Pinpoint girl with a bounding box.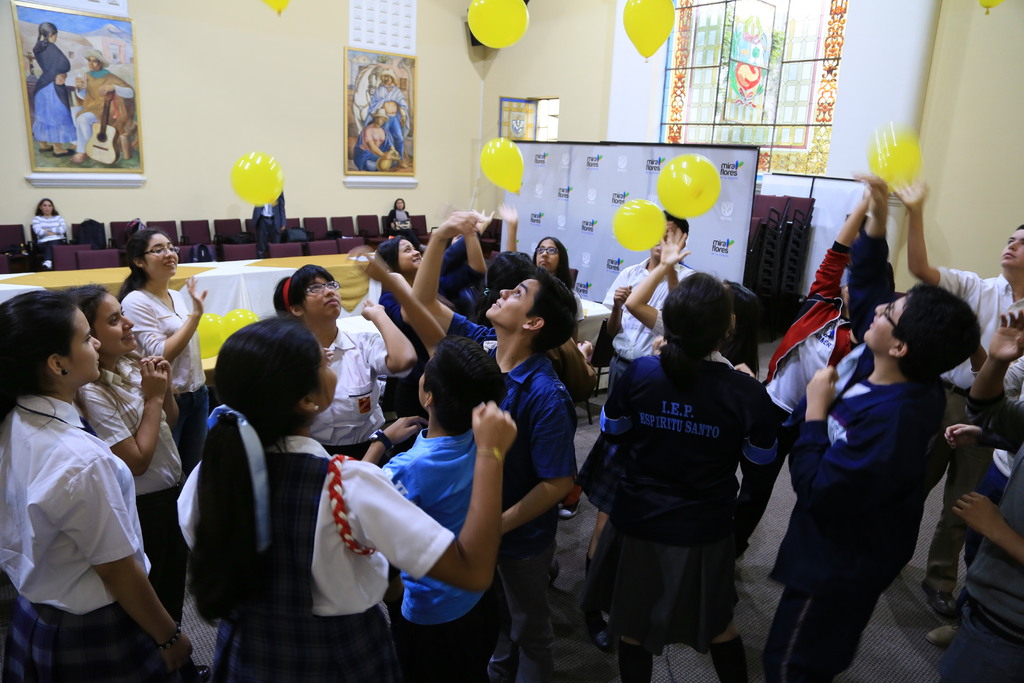
box=[114, 228, 214, 477].
